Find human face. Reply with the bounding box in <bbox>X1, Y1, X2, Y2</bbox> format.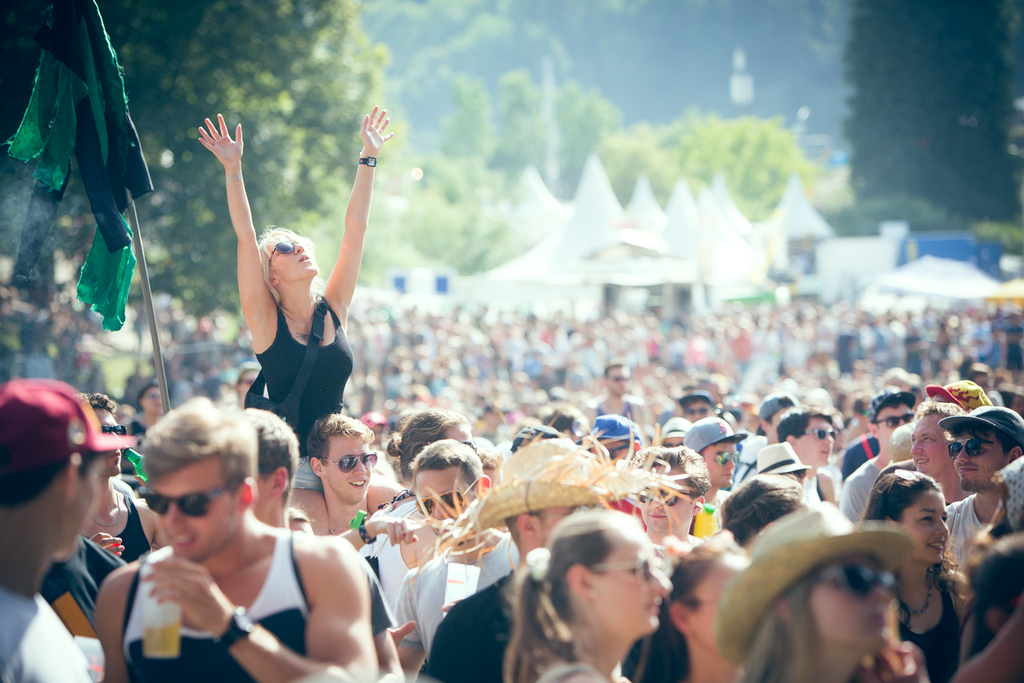
<bbox>813, 549, 898, 652</bbox>.
